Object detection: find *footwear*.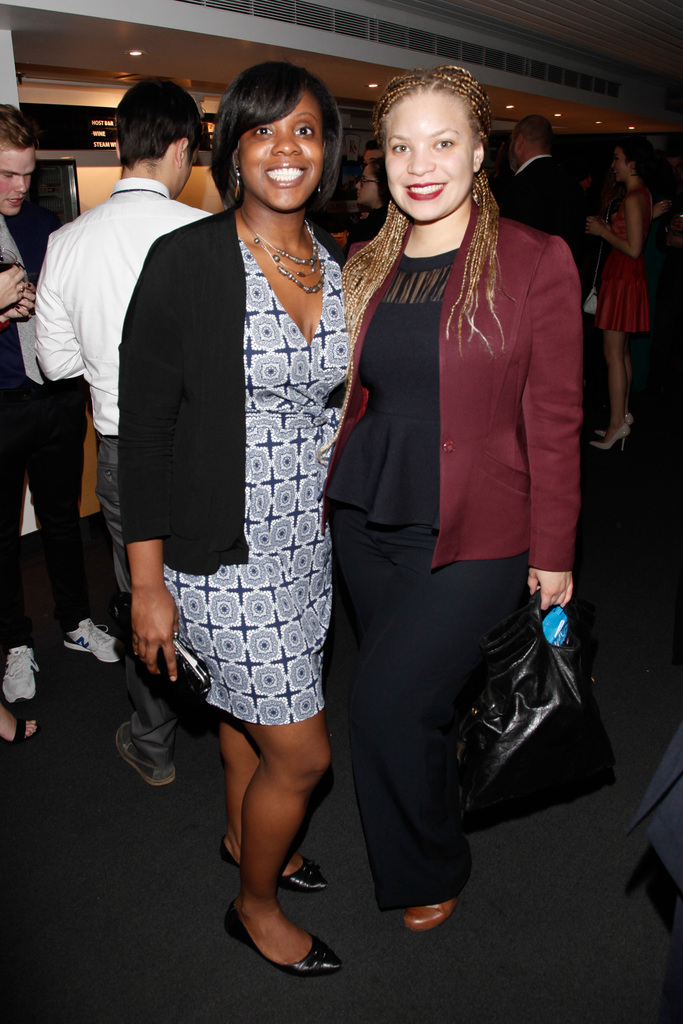
pyautogui.locateOnScreen(1, 643, 42, 714).
